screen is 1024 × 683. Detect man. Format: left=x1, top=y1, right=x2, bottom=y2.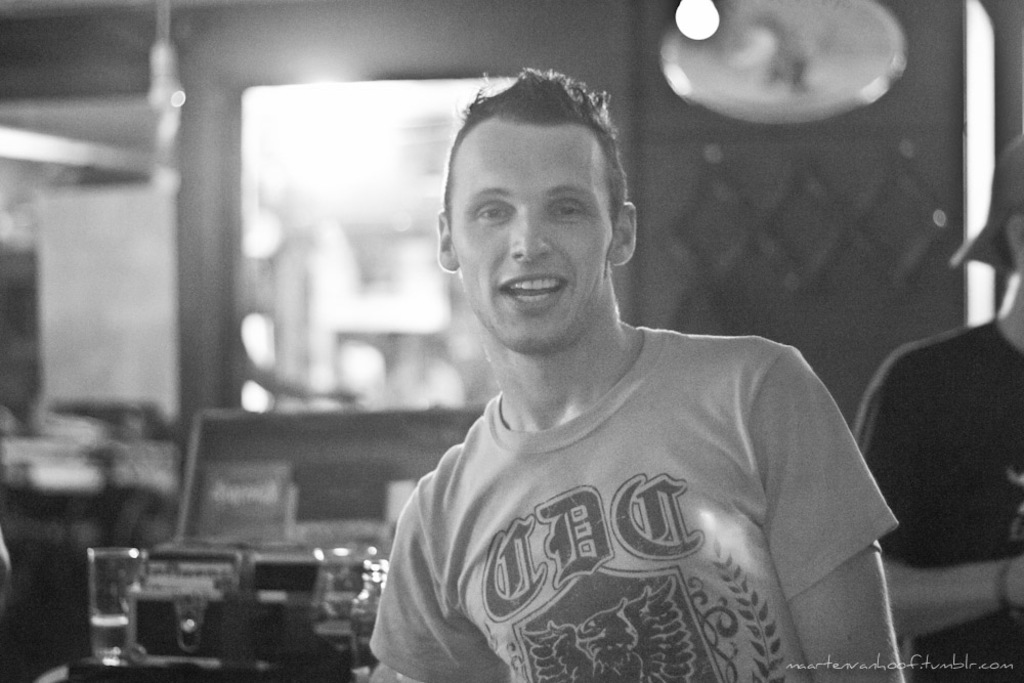
left=368, top=72, right=914, bottom=682.
